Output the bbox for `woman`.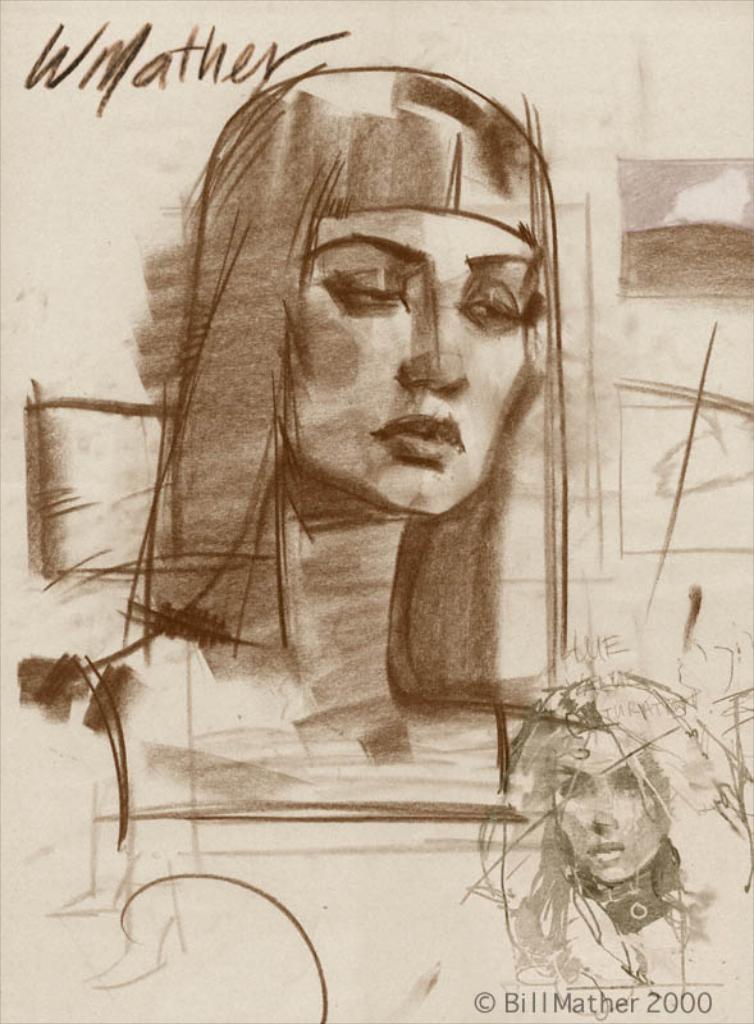
(456,678,753,1019).
